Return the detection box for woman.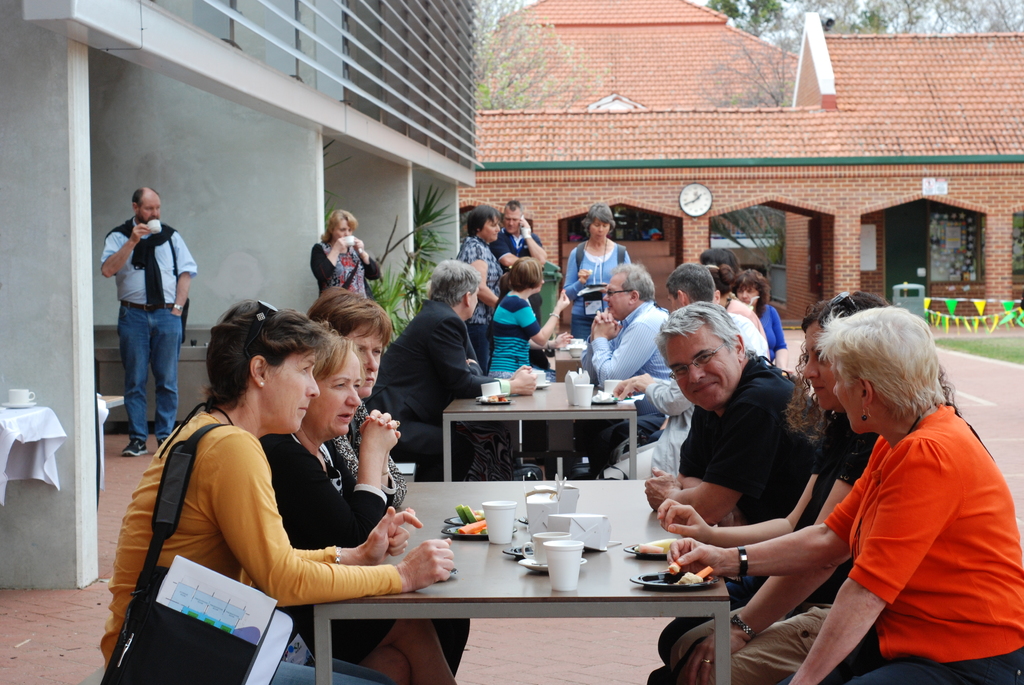
<region>561, 200, 630, 342</region>.
